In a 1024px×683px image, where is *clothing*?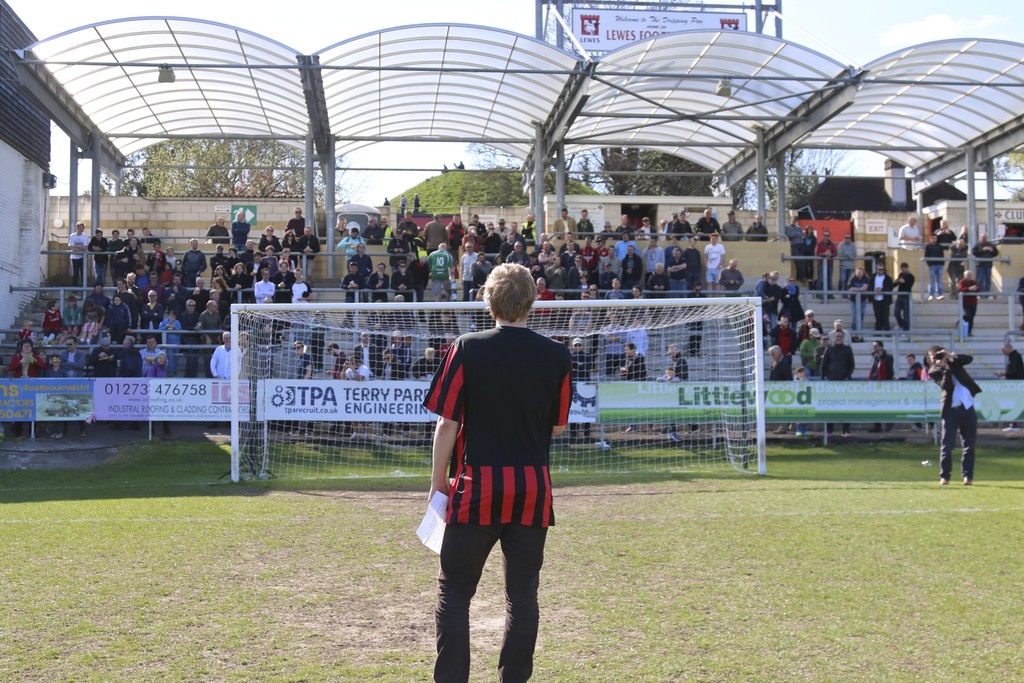
left=576, top=216, right=598, bottom=247.
